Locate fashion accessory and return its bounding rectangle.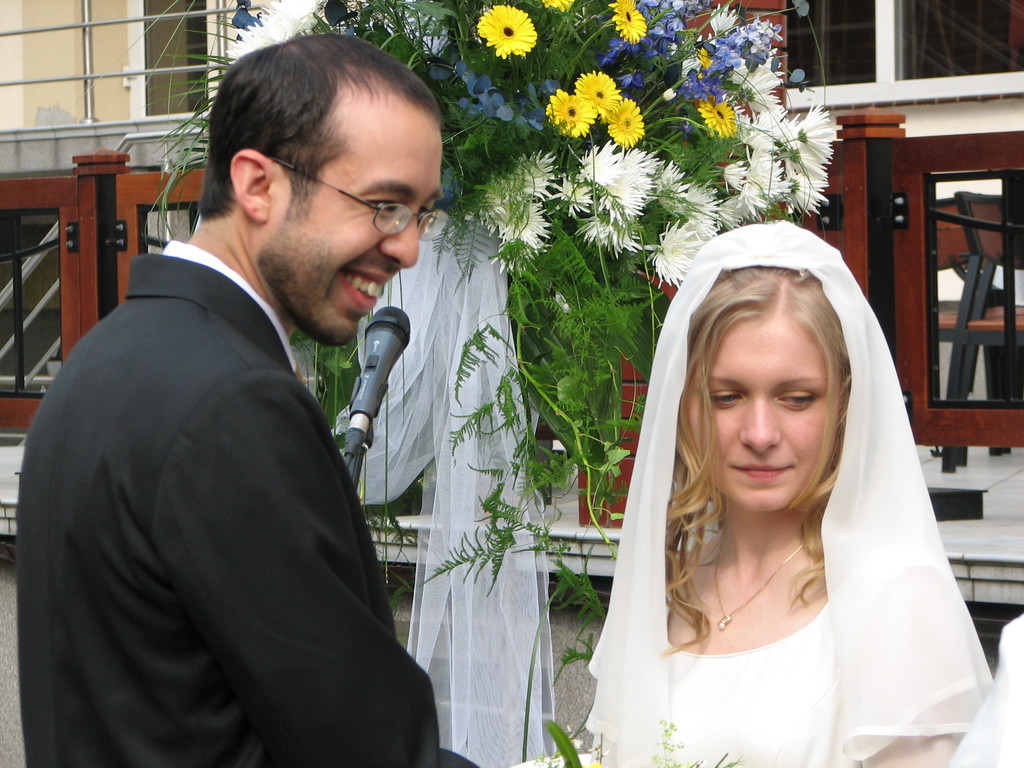
bbox=[714, 526, 804, 628].
